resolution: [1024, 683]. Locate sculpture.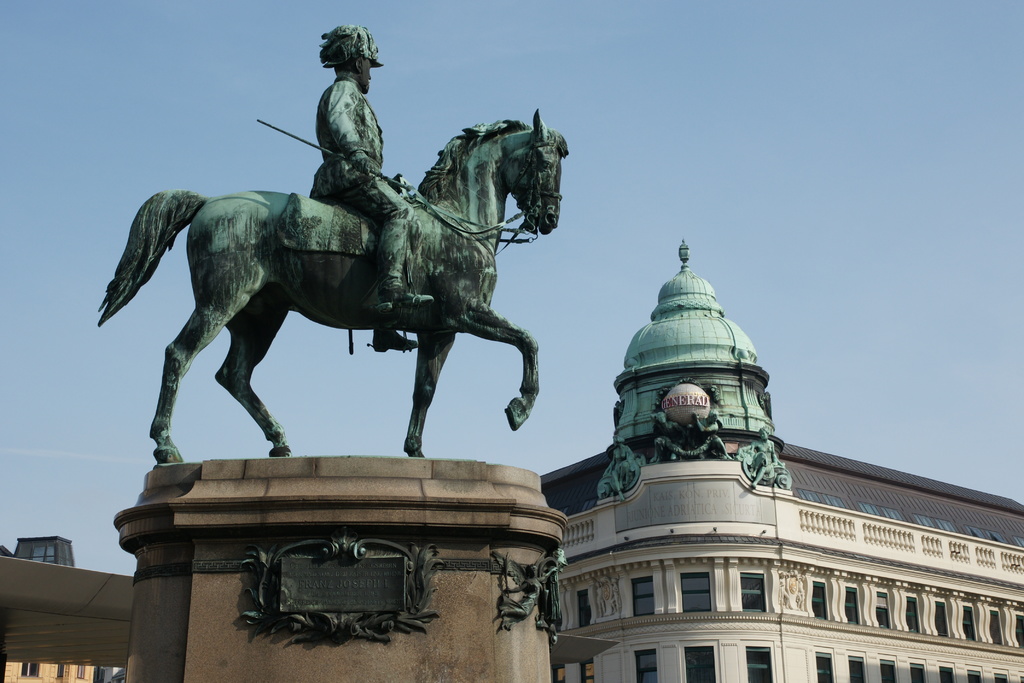
<bbox>604, 436, 634, 500</bbox>.
